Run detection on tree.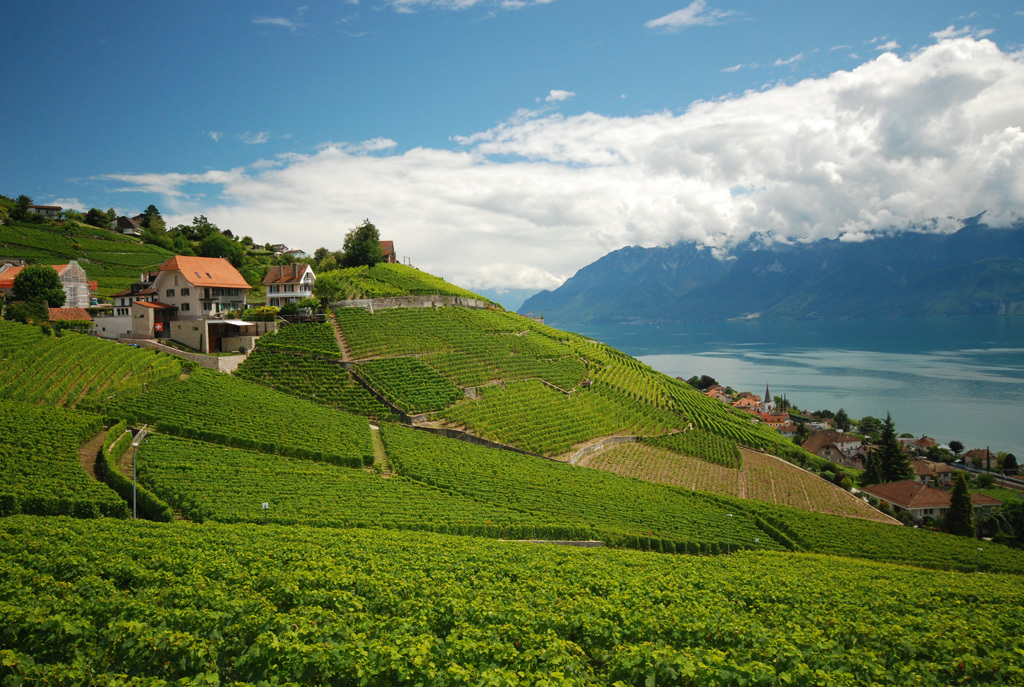
Result: <bbox>14, 191, 31, 215</bbox>.
